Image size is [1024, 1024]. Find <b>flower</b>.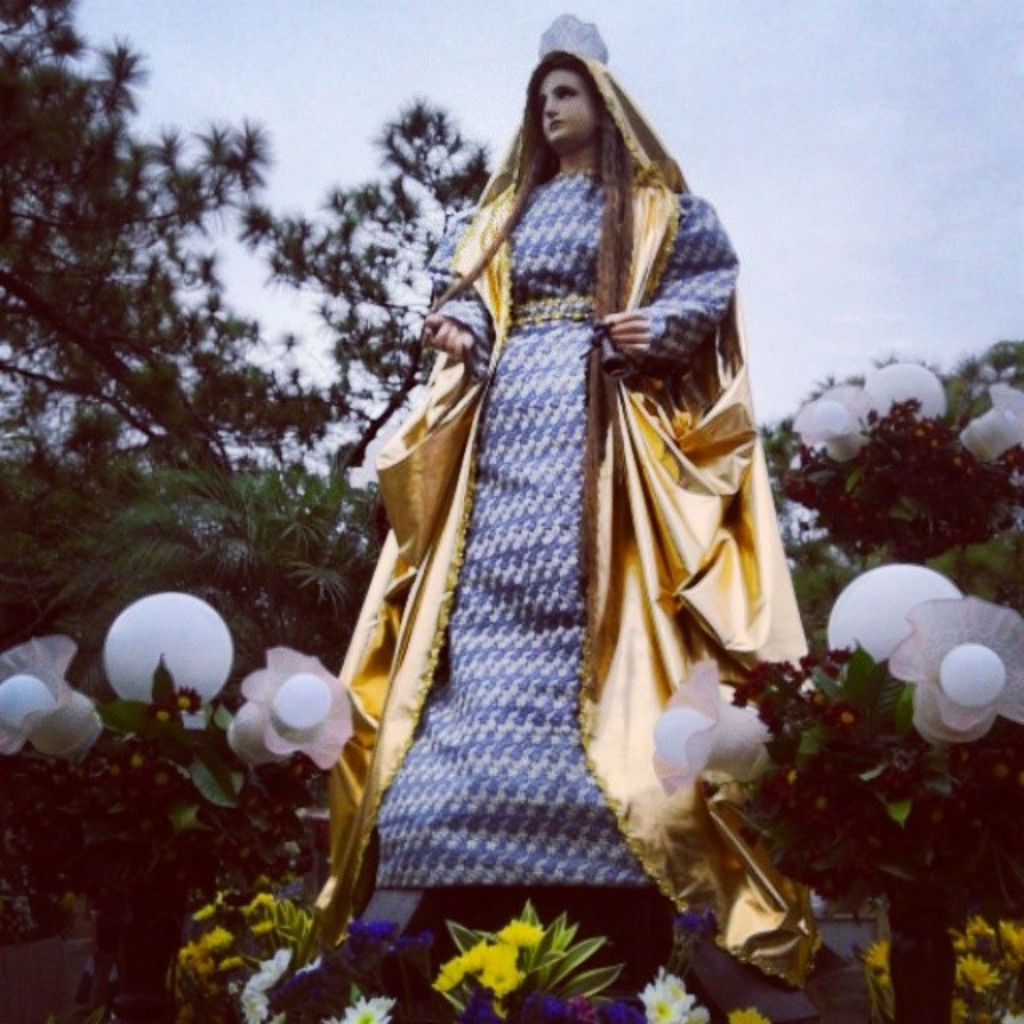
{"left": 880, "top": 576, "right": 1022, "bottom": 755}.
